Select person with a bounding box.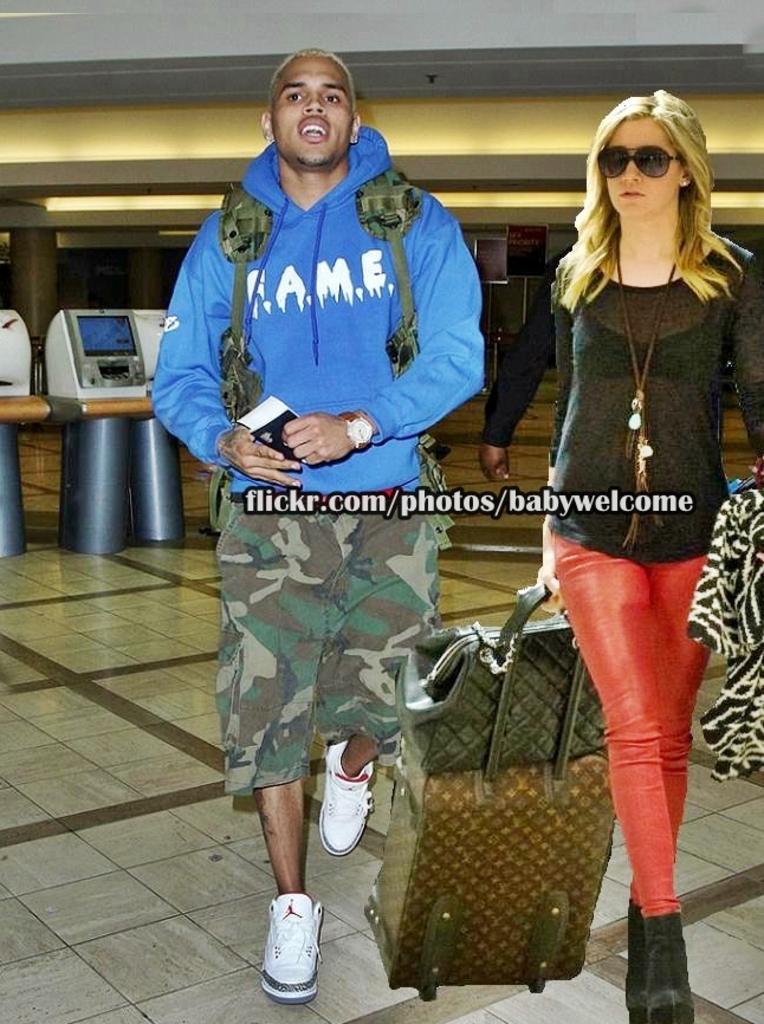
{"left": 140, "top": 46, "right": 483, "bottom": 998}.
